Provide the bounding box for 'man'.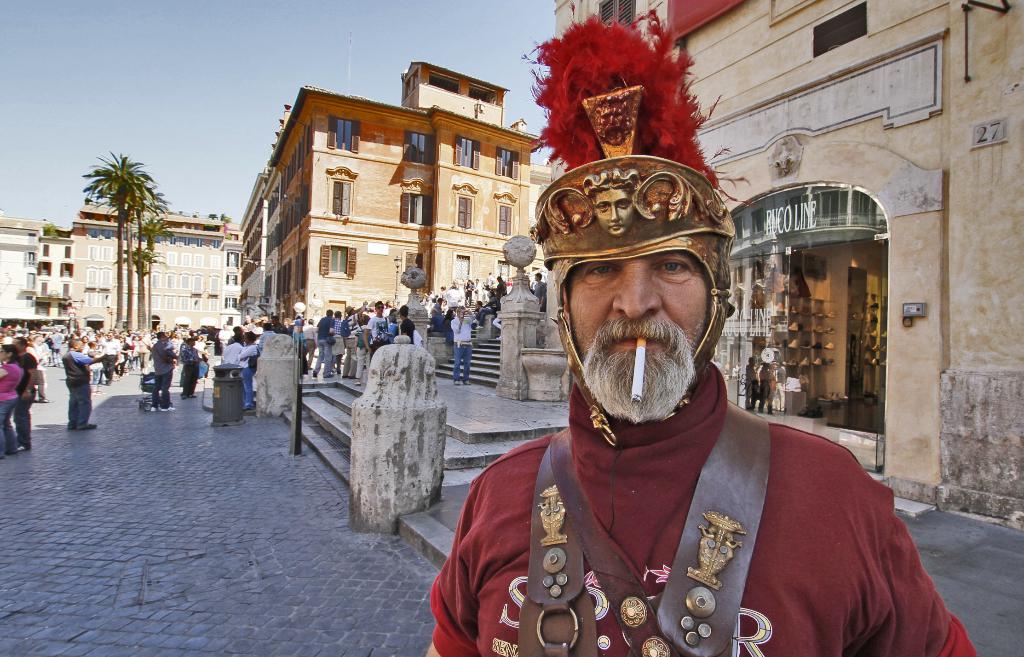
region(63, 336, 106, 431).
